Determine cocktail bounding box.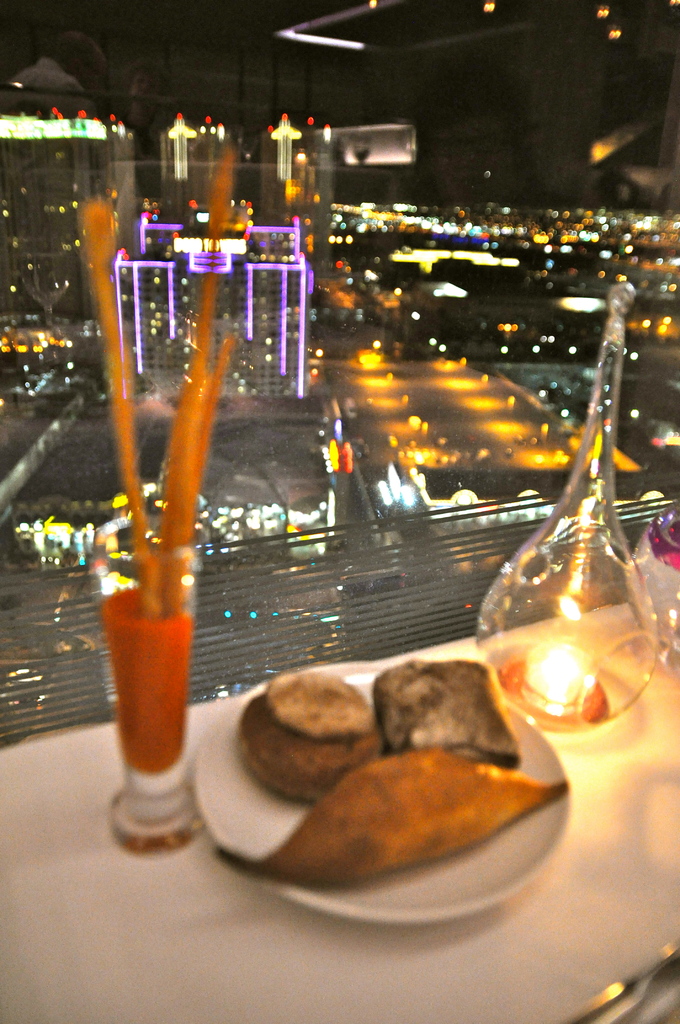
Determined: l=98, t=546, r=206, b=829.
